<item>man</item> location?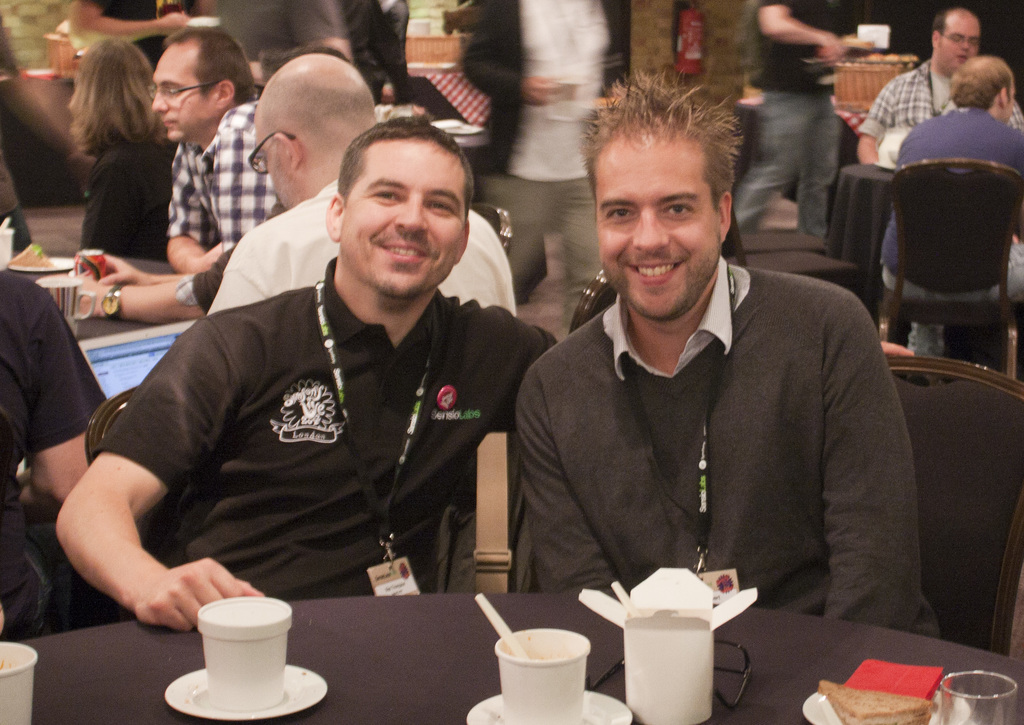
box=[501, 40, 941, 643]
